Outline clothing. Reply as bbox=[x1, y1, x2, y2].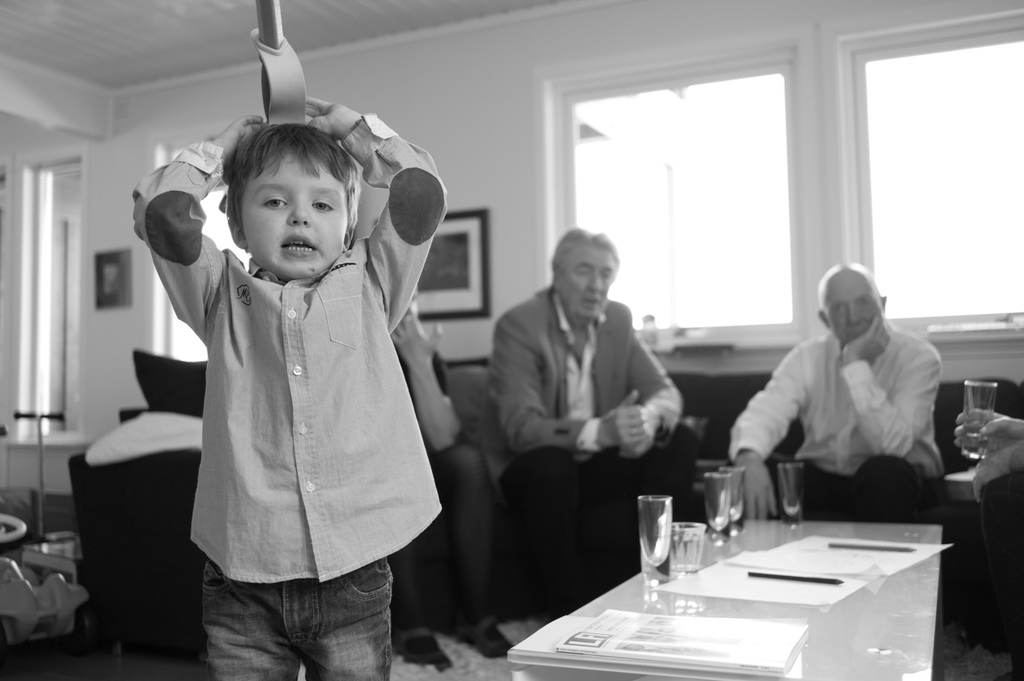
bbox=[730, 315, 946, 518].
